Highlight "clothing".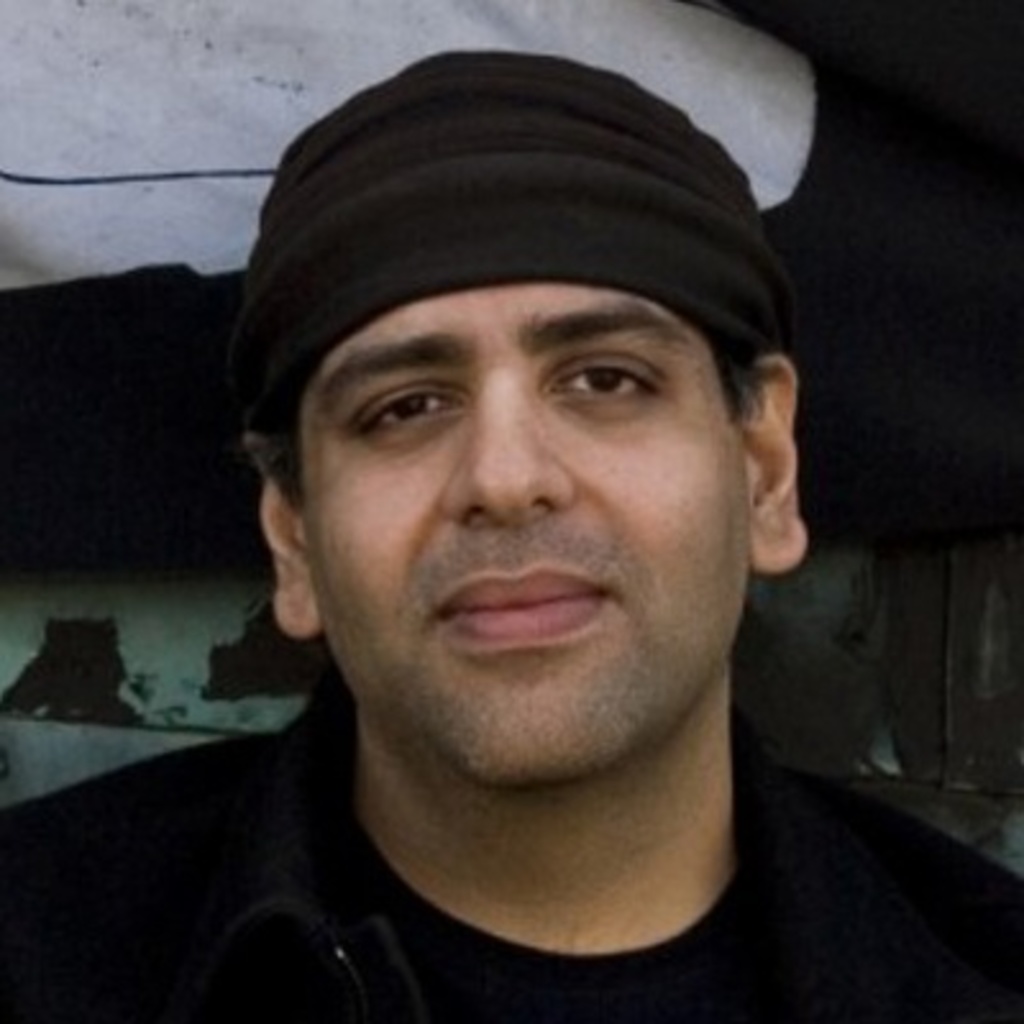
Highlighted region: left=87, top=630, right=891, bottom=1023.
